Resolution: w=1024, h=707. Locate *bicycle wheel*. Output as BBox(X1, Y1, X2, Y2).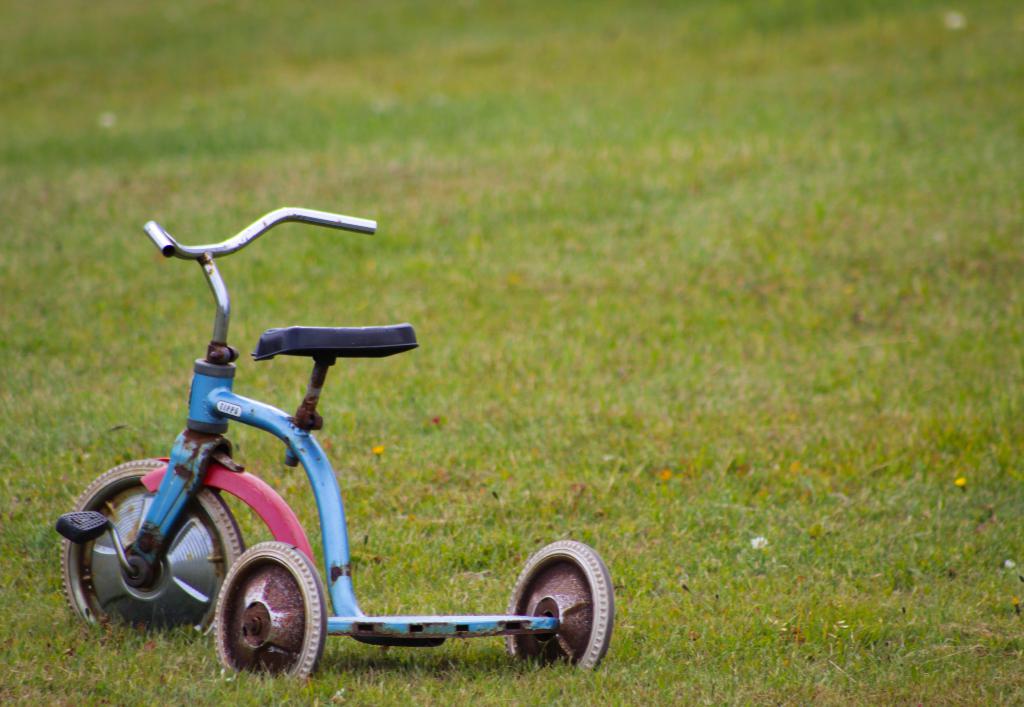
BBox(216, 539, 324, 685).
